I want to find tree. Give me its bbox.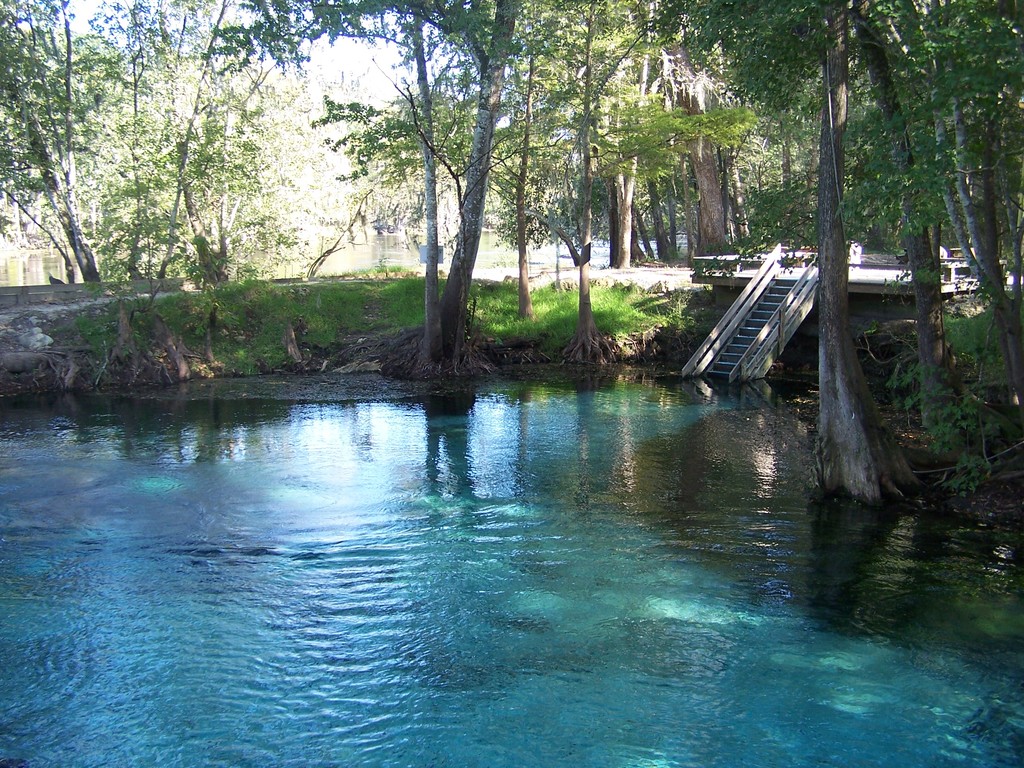
left=297, top=0, right=760, bottom=326.
